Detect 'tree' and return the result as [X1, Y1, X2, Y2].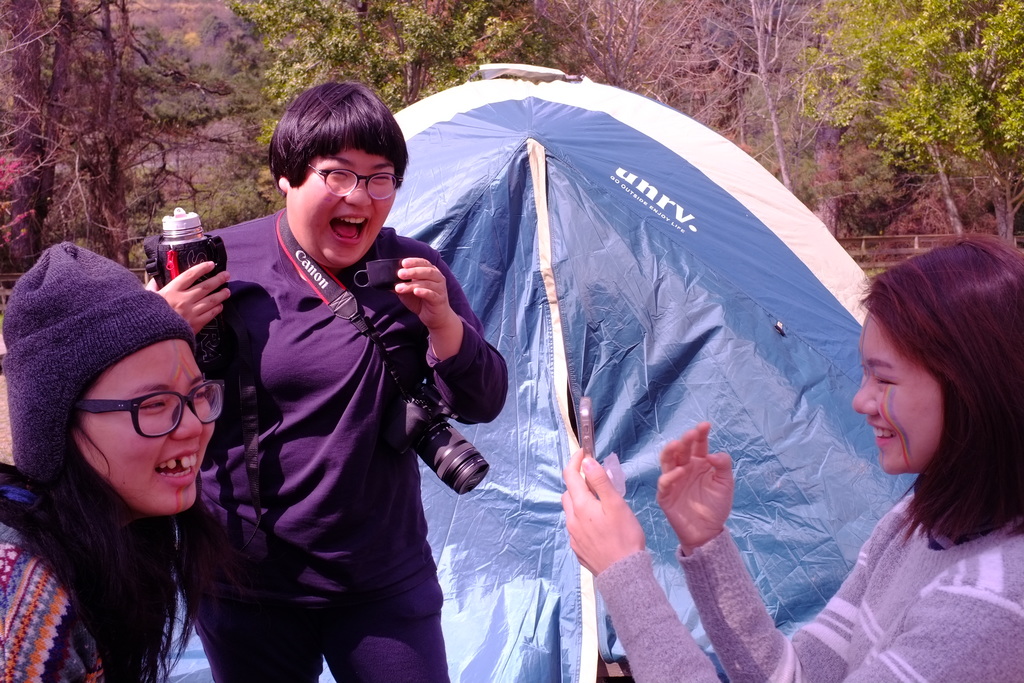
[138, 0, 404, 262].
